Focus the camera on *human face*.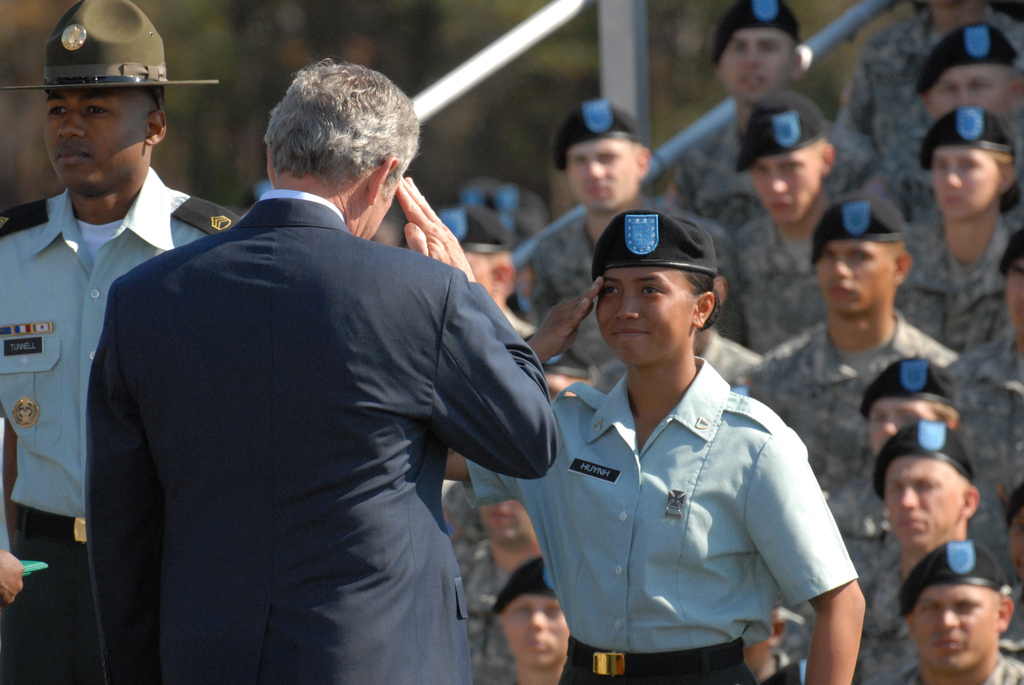
Focus region: box(1011, 514, 1023, 579).
